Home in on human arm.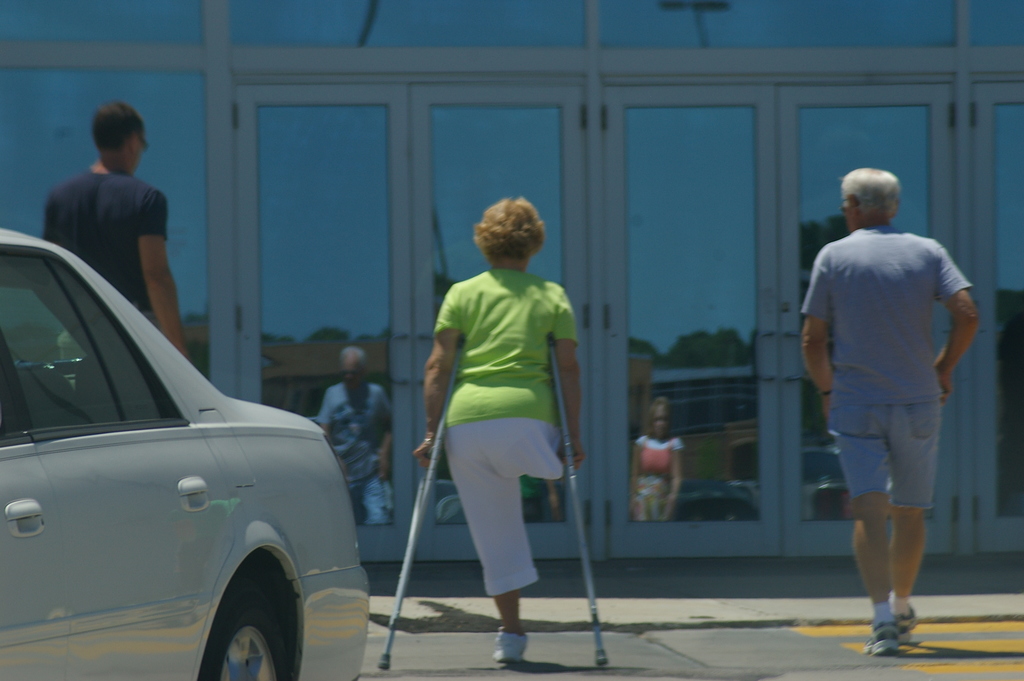
Homed in at (x1=792, y1=243, x2=840, y2=419).
